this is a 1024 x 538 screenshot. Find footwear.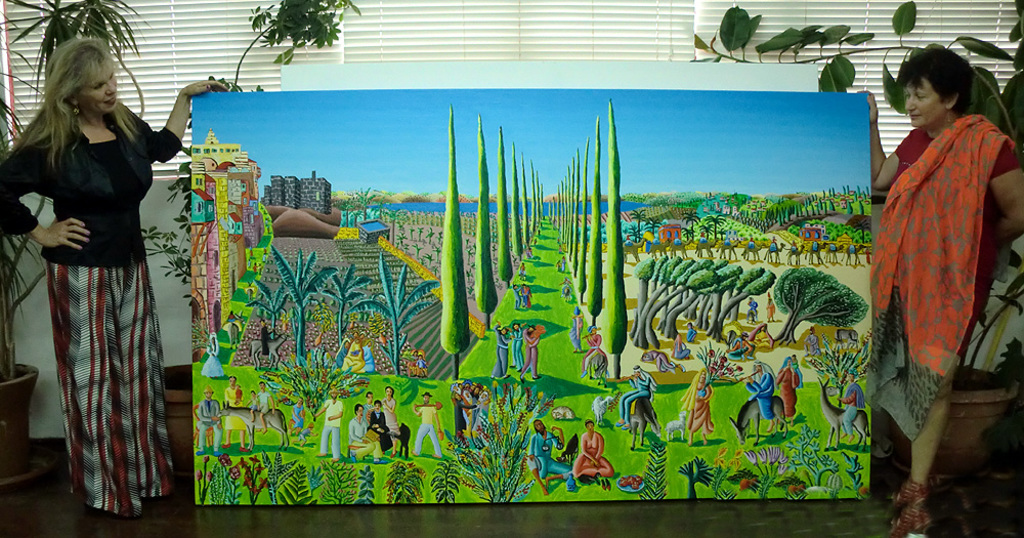
Bounding box: left=411, top=450, right=418, bottom=456.
